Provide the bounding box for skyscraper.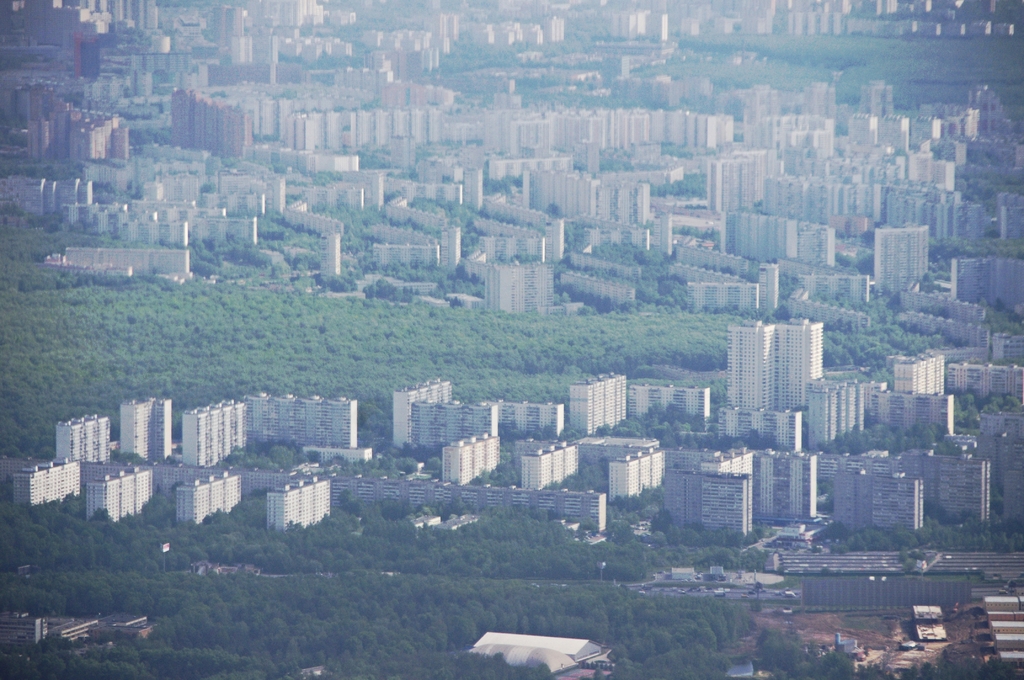
pyautogui.locateOnScreen(772, 316, 824, 412).
